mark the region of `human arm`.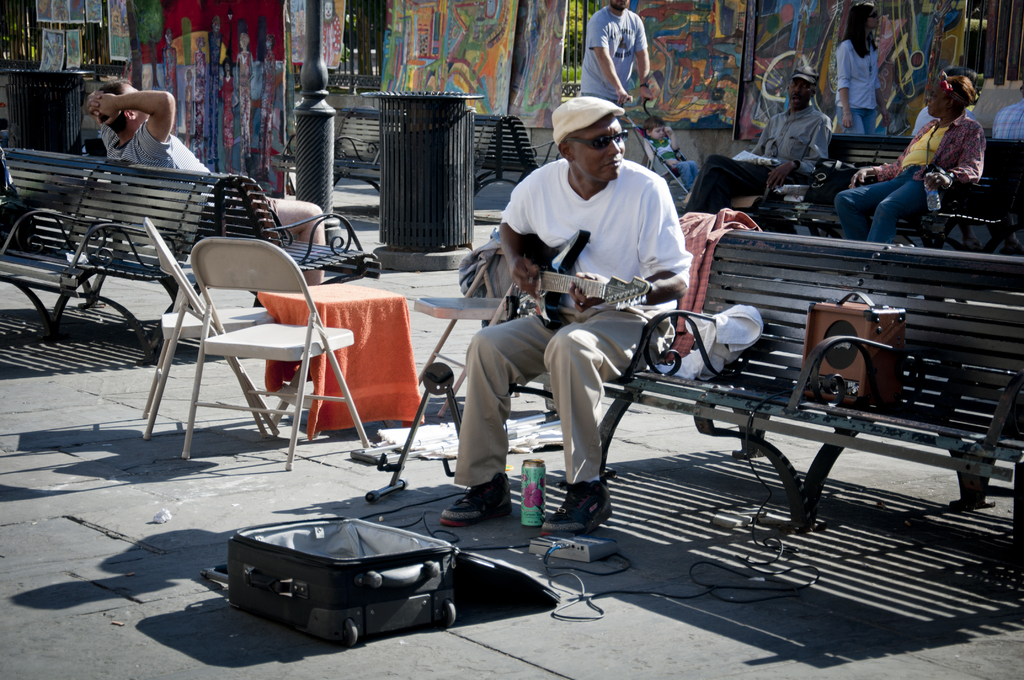
Region: x1=231, y1=89, x2=239, y2=109.
